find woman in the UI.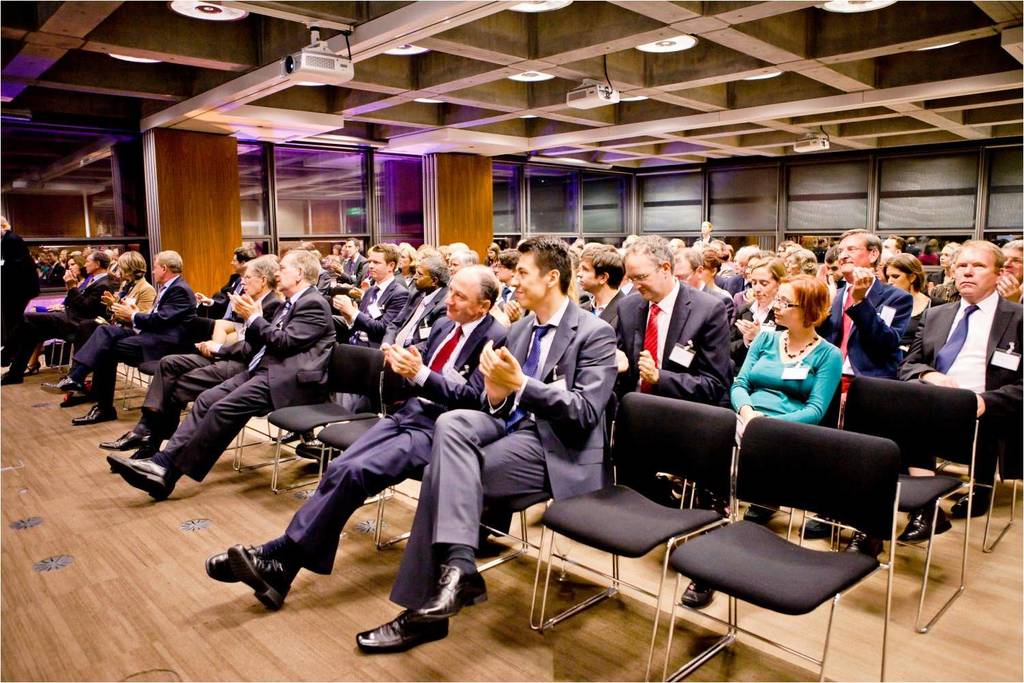
UI element at l=483, t=242, r=501, b=273.
